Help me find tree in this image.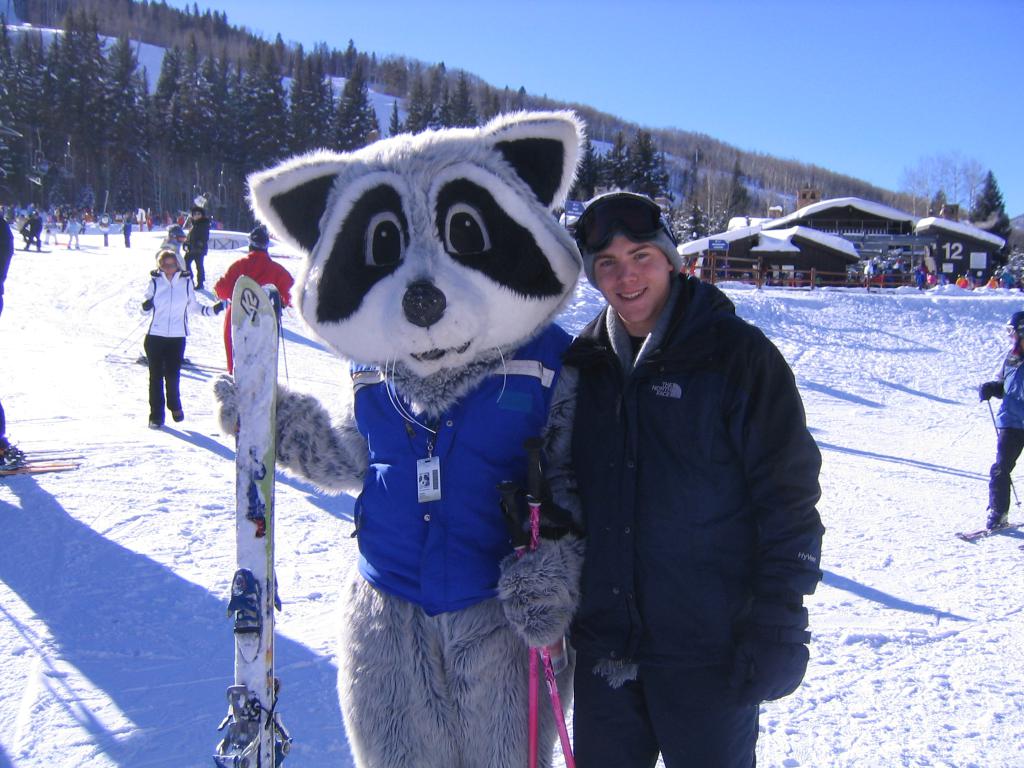
Found it: 922, 190, 956, 216.
